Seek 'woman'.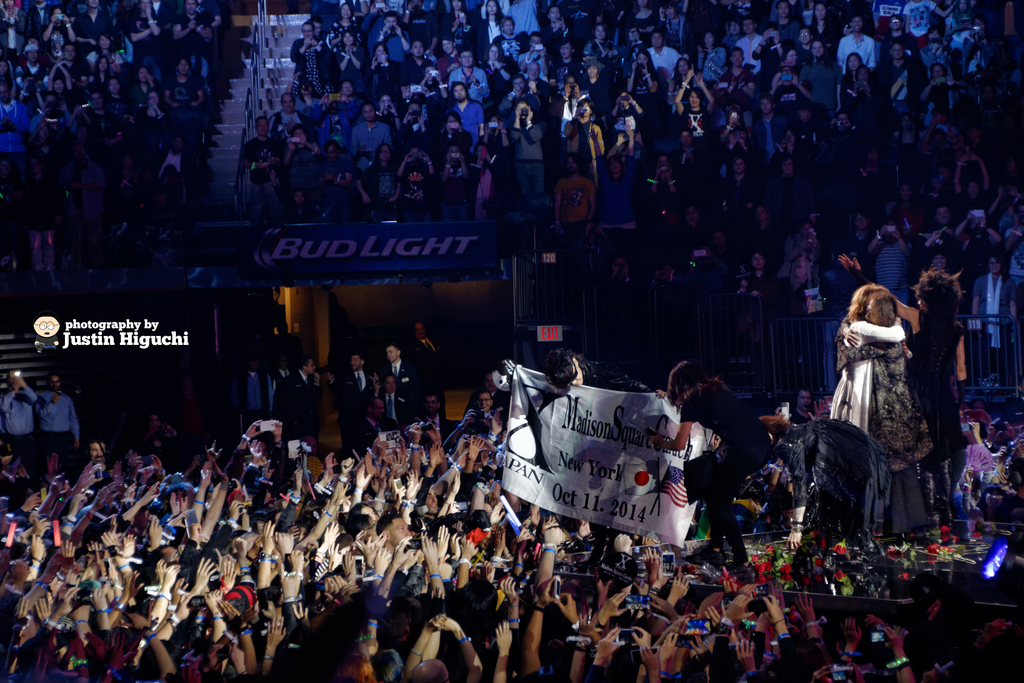
<box>550,38,582,89</box>.
